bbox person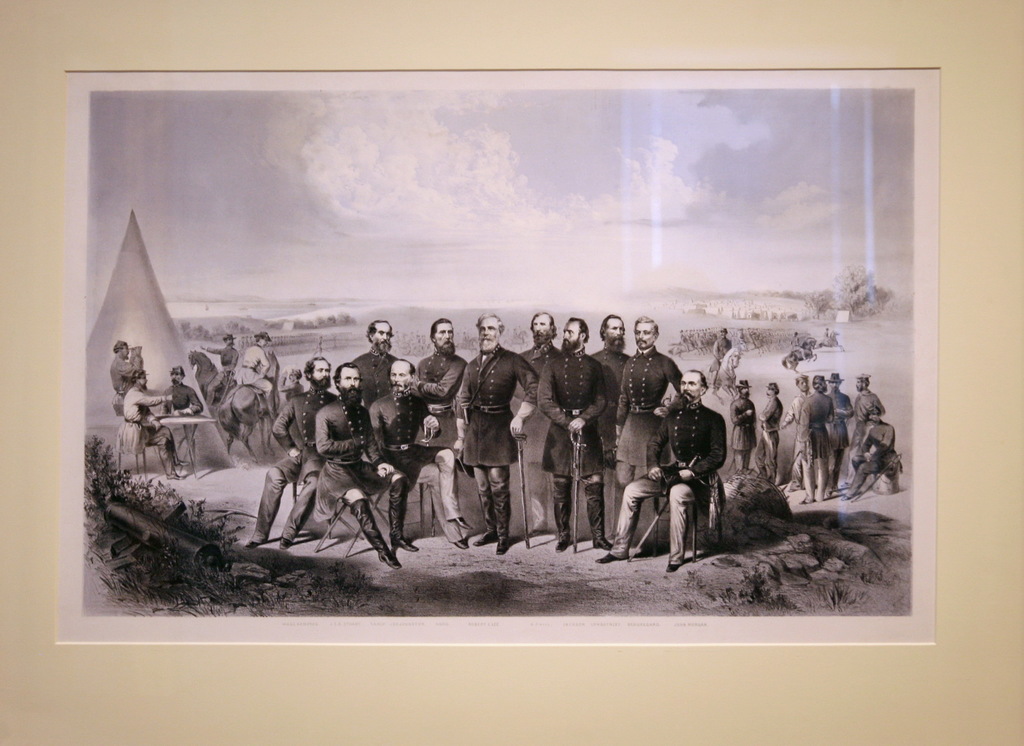
{"left": 614, "top": 304, "right": 687, "bottom": 500}
